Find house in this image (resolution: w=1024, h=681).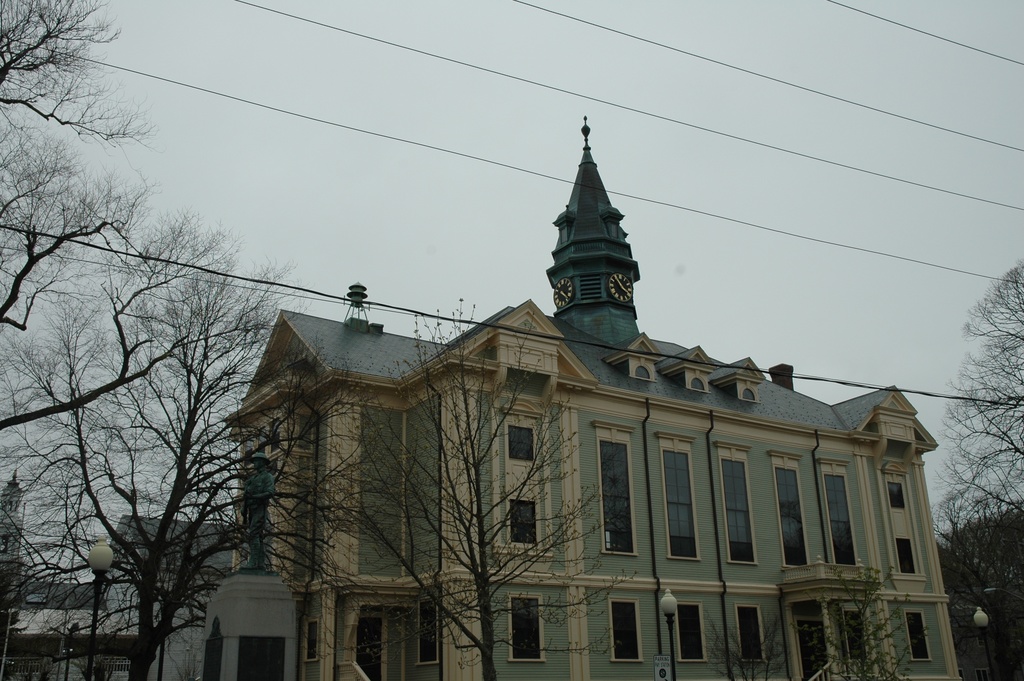
x1=1, y1=505, x2=248, y2=677.
